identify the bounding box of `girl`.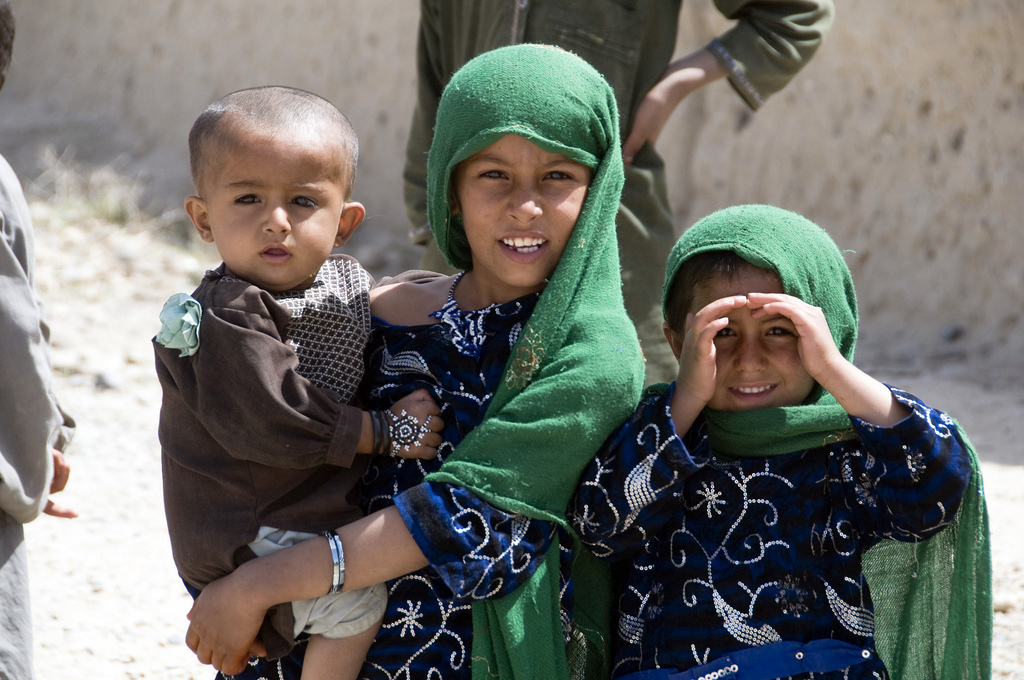
Rect(185, 46, 647, 679).
